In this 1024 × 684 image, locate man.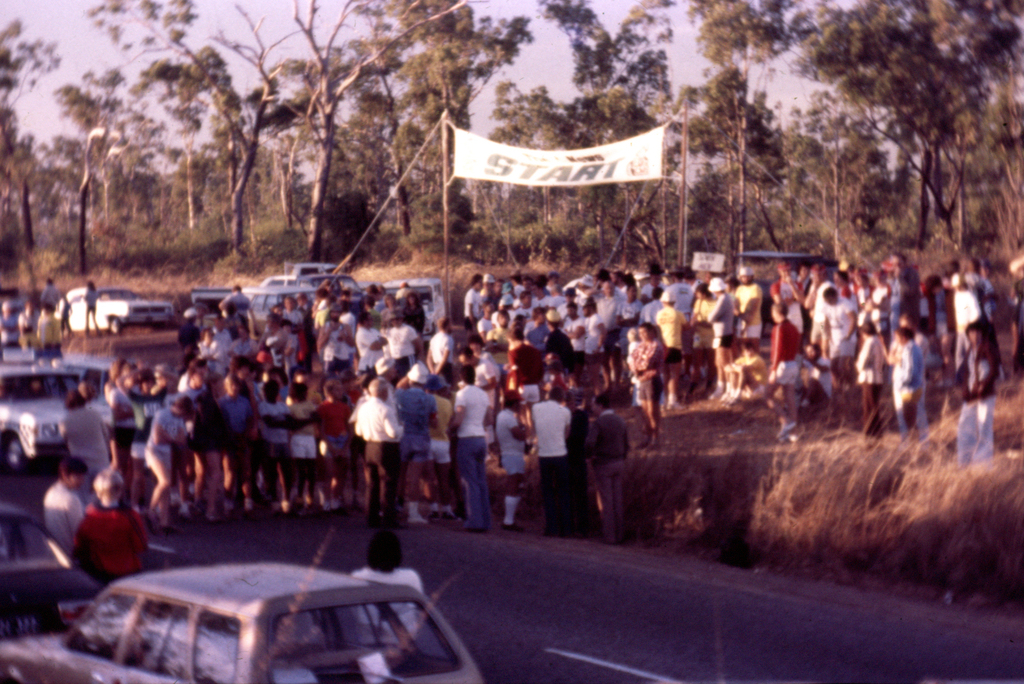
Bounding box: {"x1": 42, "y1": 454, "x2": 90, "y2": 559}.
